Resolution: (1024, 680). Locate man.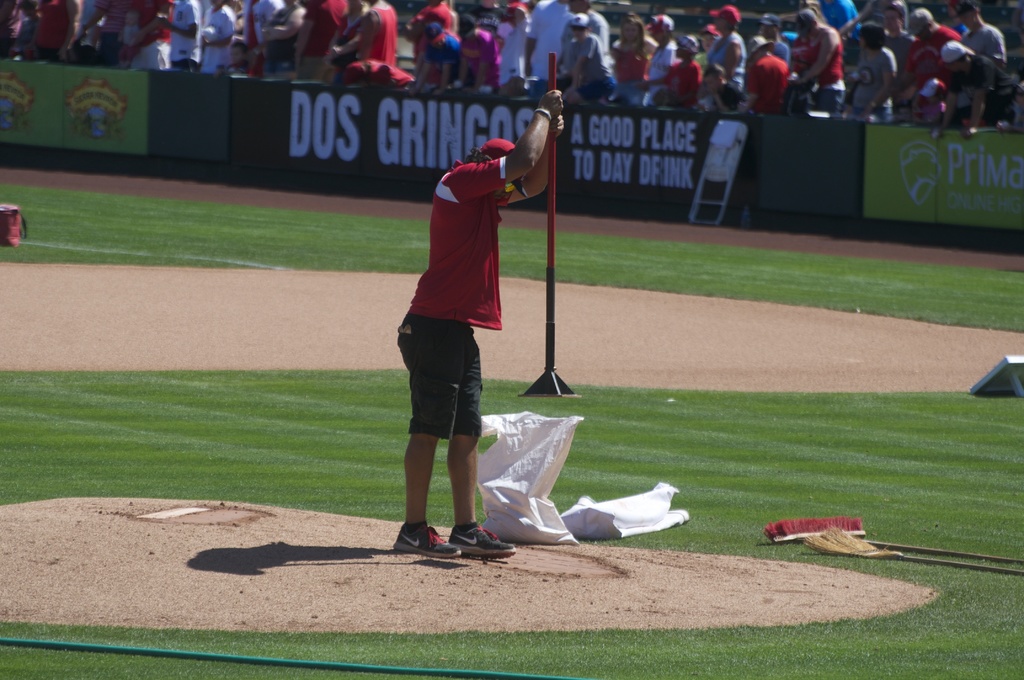
left=885, top=4, right=920, bottom=55.
